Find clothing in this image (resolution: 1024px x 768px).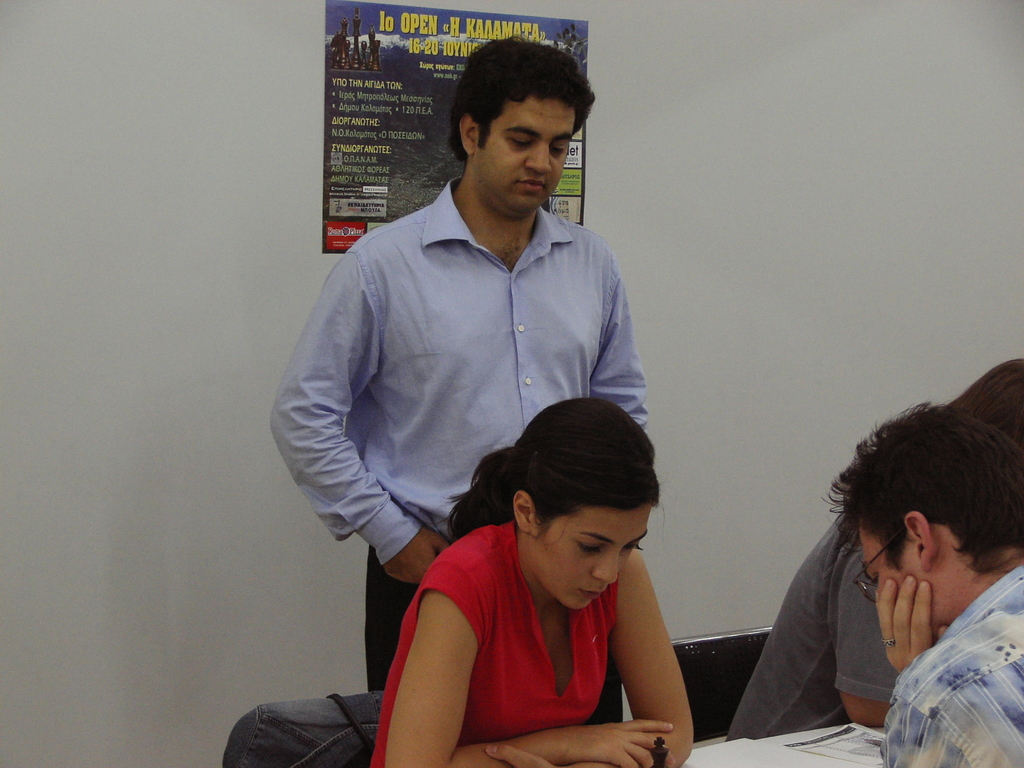
x1=719 y1=507 x2=902 y2=742.
